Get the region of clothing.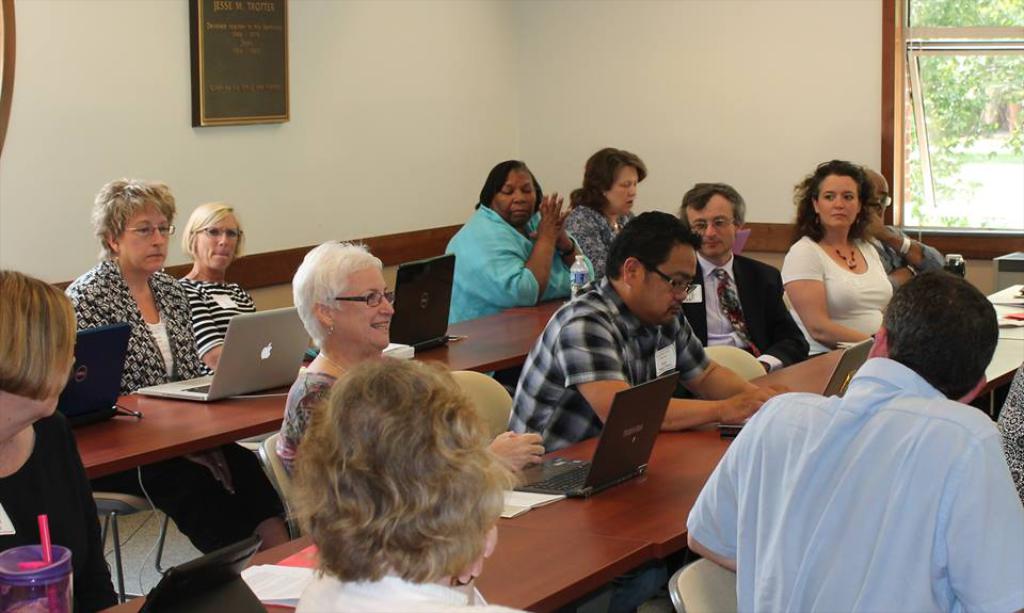
(left=0, top=416, right=121, bottom=612).
